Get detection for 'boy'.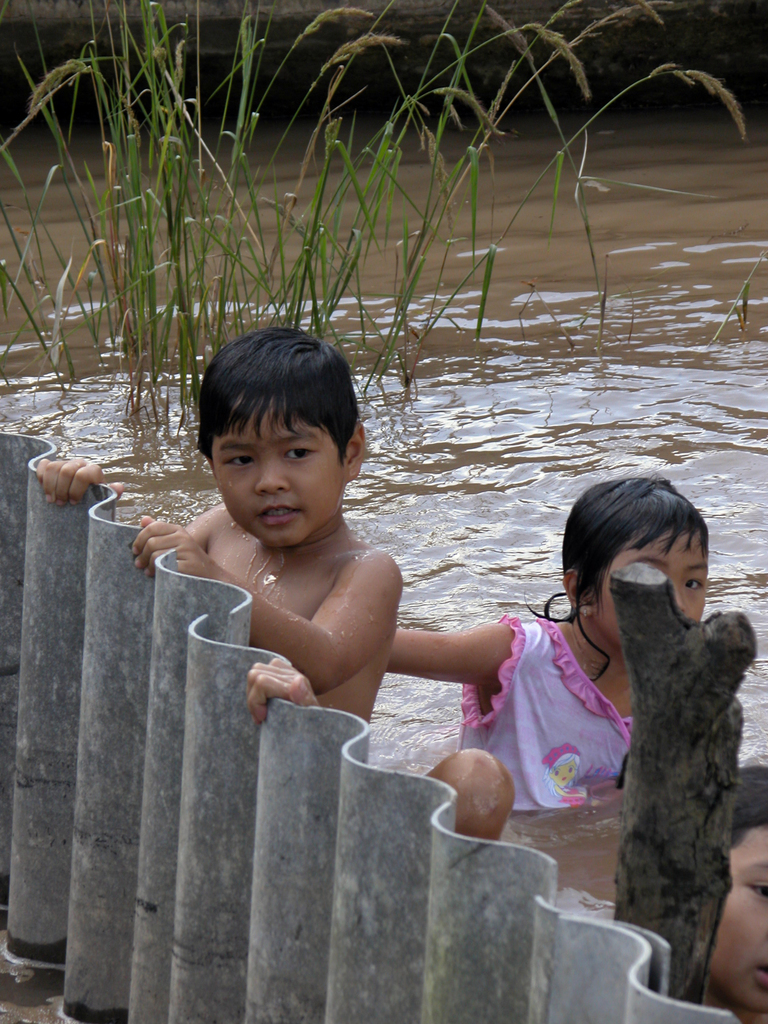
Detection: (694, 762, 767, 1023).
